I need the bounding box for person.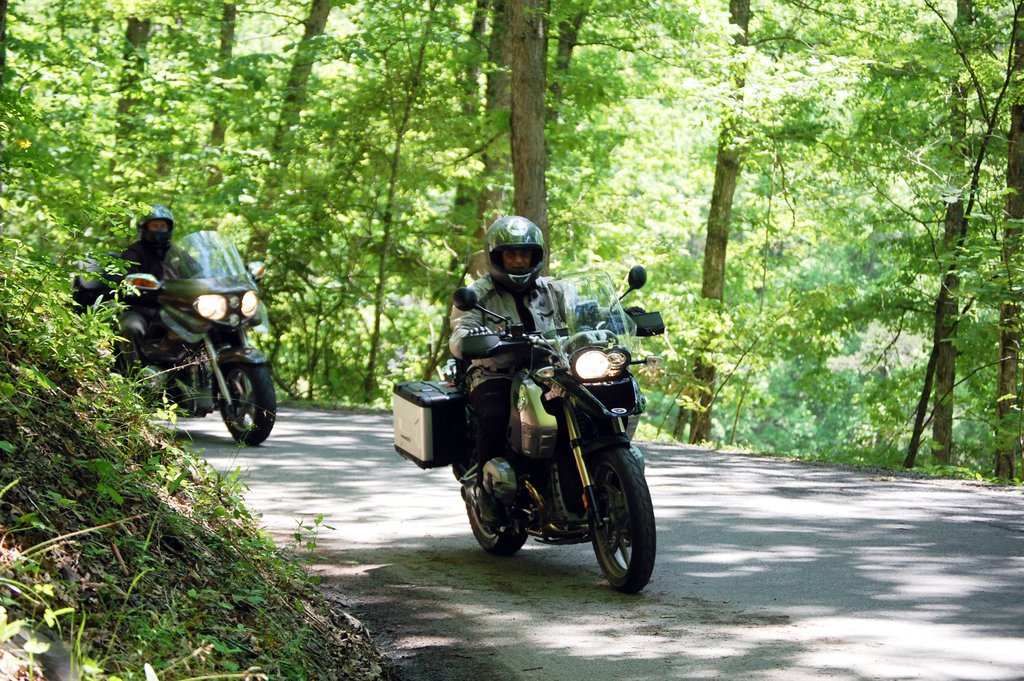
Here it is: {"x1": 426, "y1": 210, "x2": 668, "y2": 527}.
